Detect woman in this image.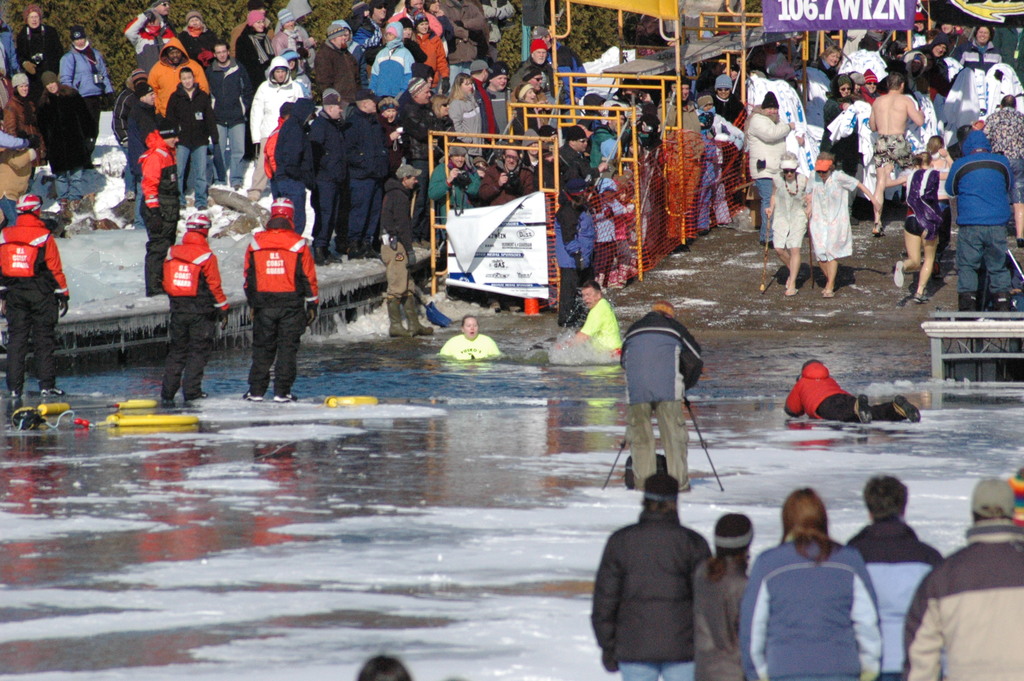
Detection: <box>272,10,303,51</box>.
